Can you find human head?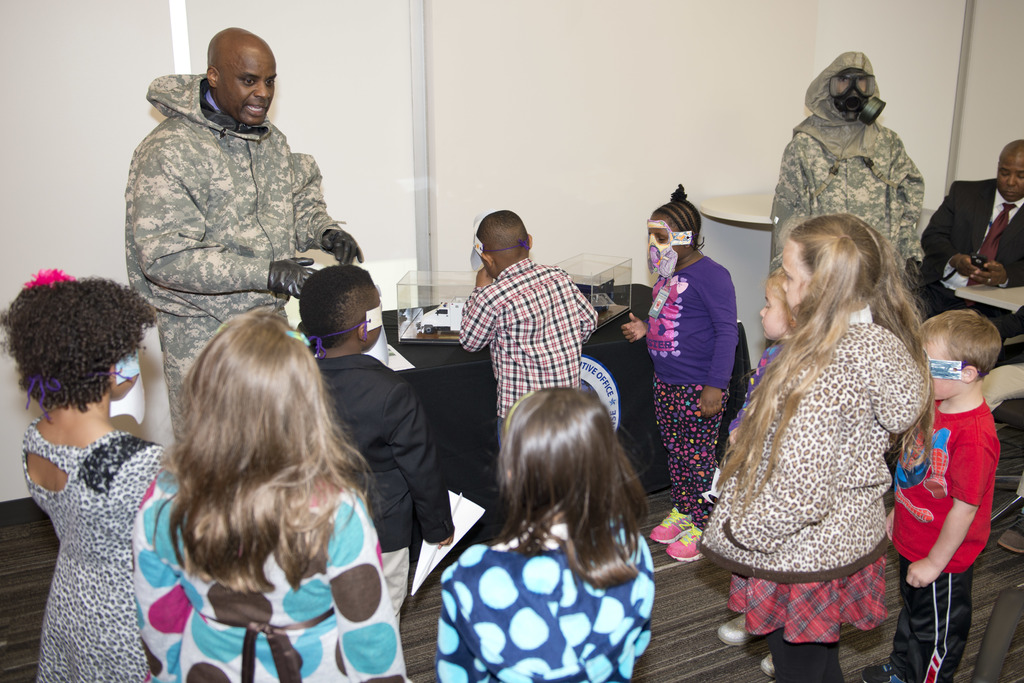
Yes, bounding box: x1=476 y1=386 x2=656 y2=589.
